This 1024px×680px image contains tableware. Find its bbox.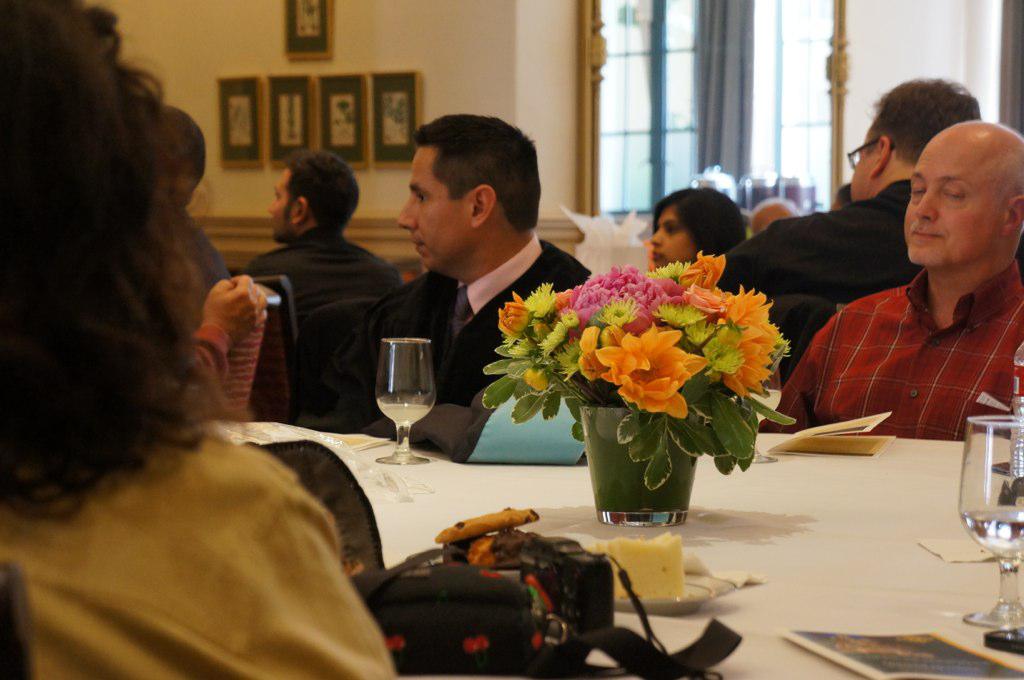
bbox=[371, 333, 443, 456].
